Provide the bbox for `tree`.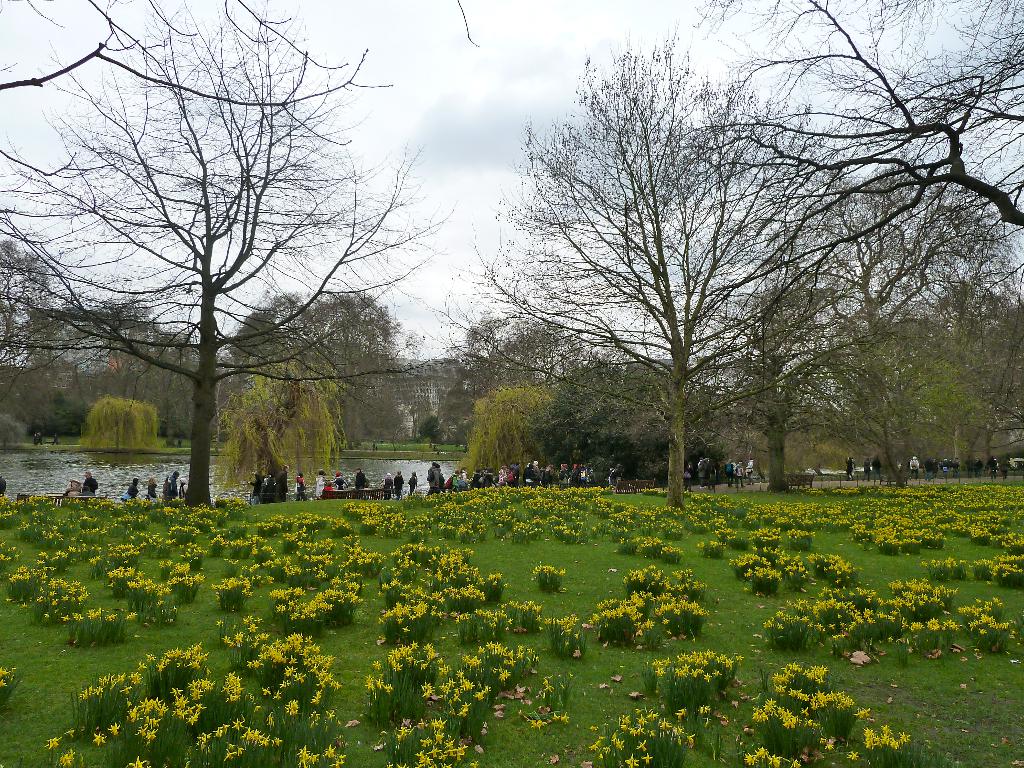
[x1=936, y1=278, x2=1023, y2=472].
